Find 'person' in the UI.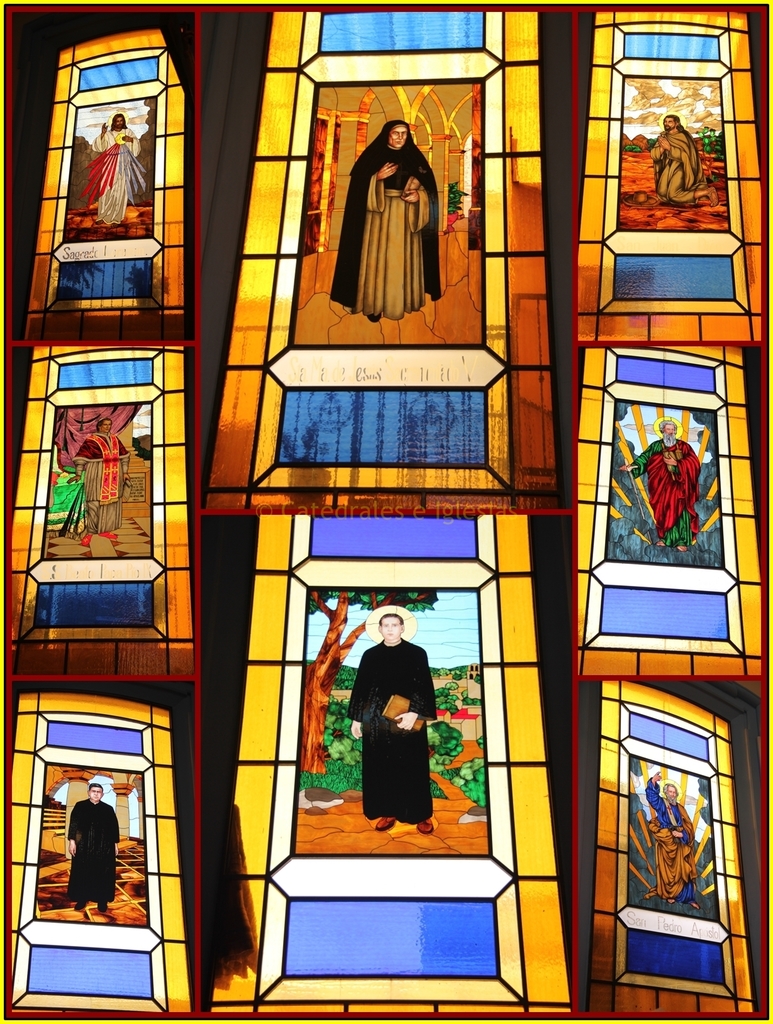
UI element at locate(86, 118, 147, 225).
